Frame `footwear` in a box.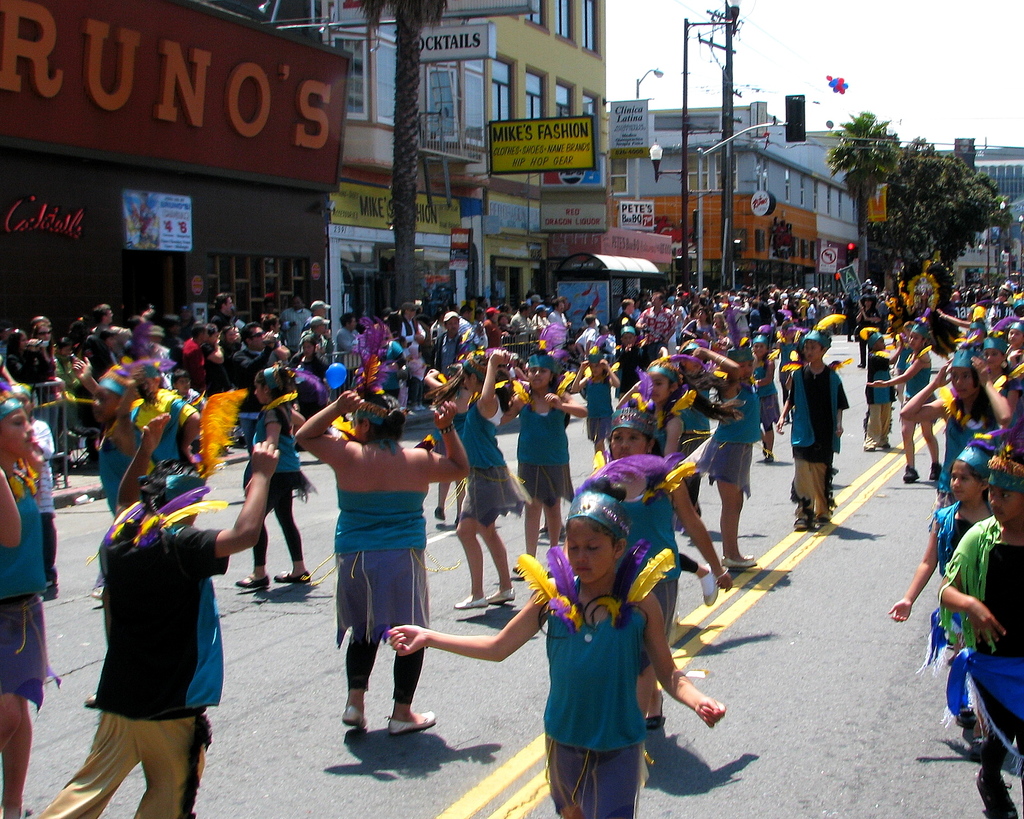
region(273, 567, 311, 580).
